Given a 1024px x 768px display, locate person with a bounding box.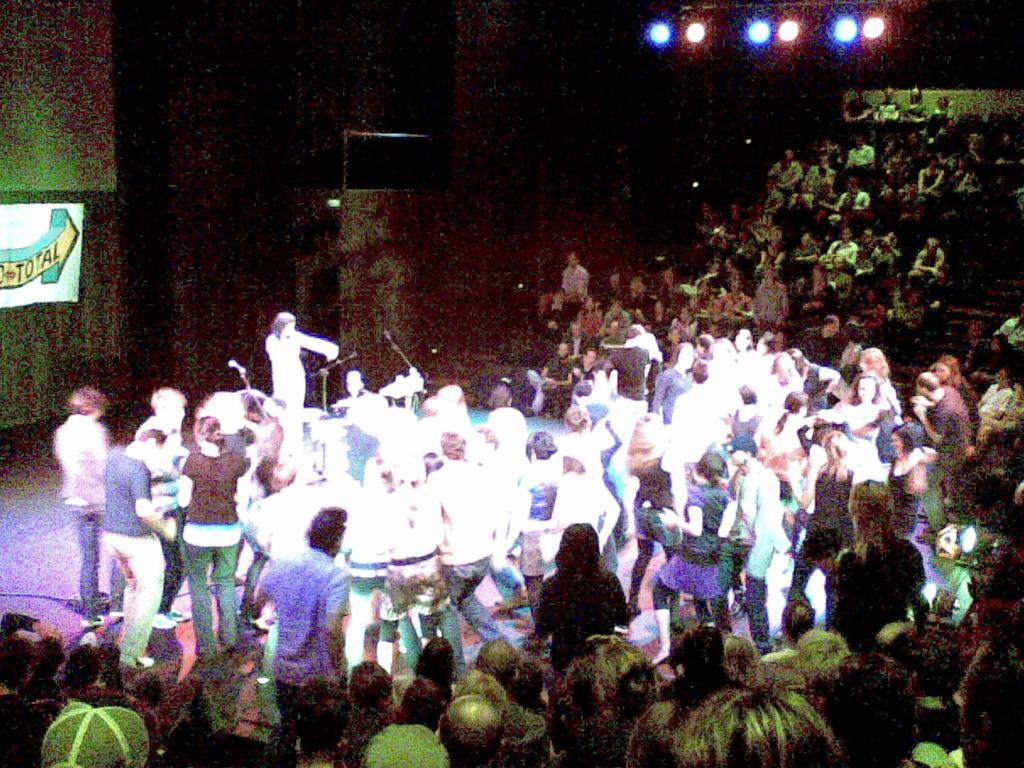
Located: BBox(902, 85, 928, 121).
